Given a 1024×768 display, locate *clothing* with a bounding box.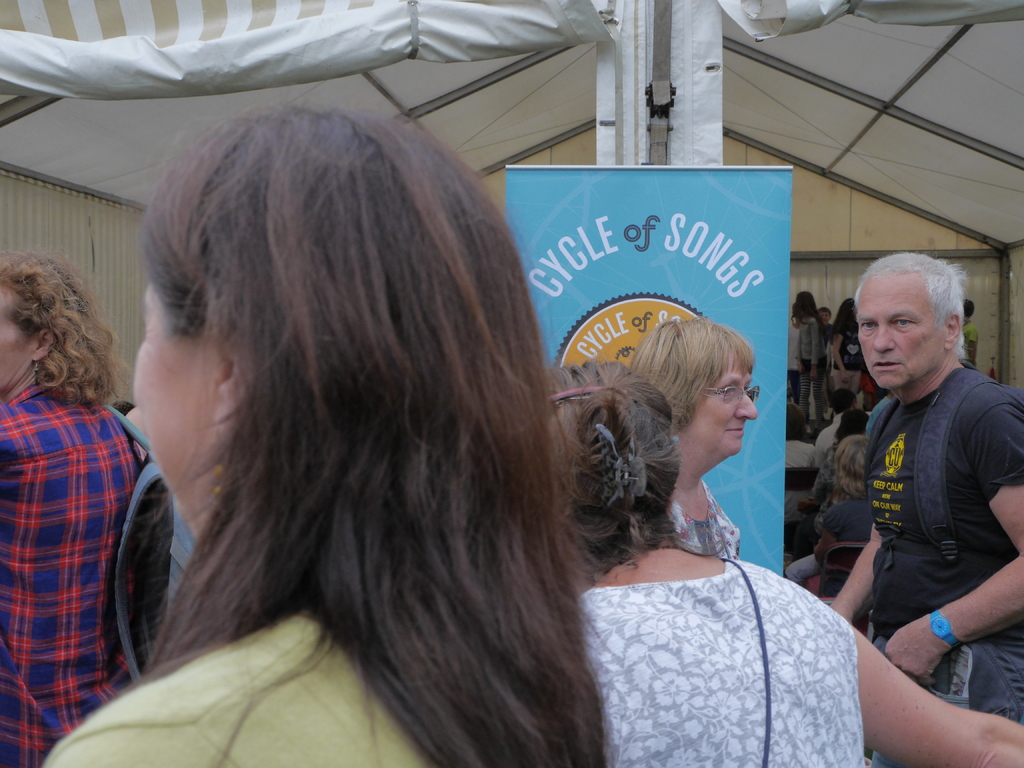
Located: [x1=47, y1=523, x2=582, y2=767].
